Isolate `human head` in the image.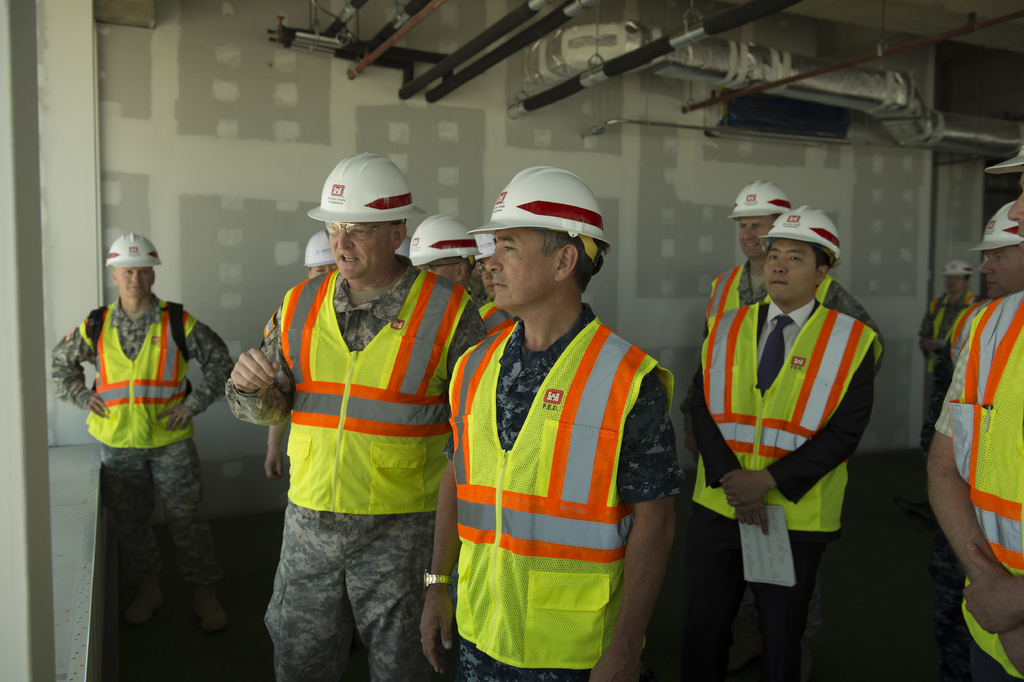
Isolated region: 321, 158, 413, 279.
